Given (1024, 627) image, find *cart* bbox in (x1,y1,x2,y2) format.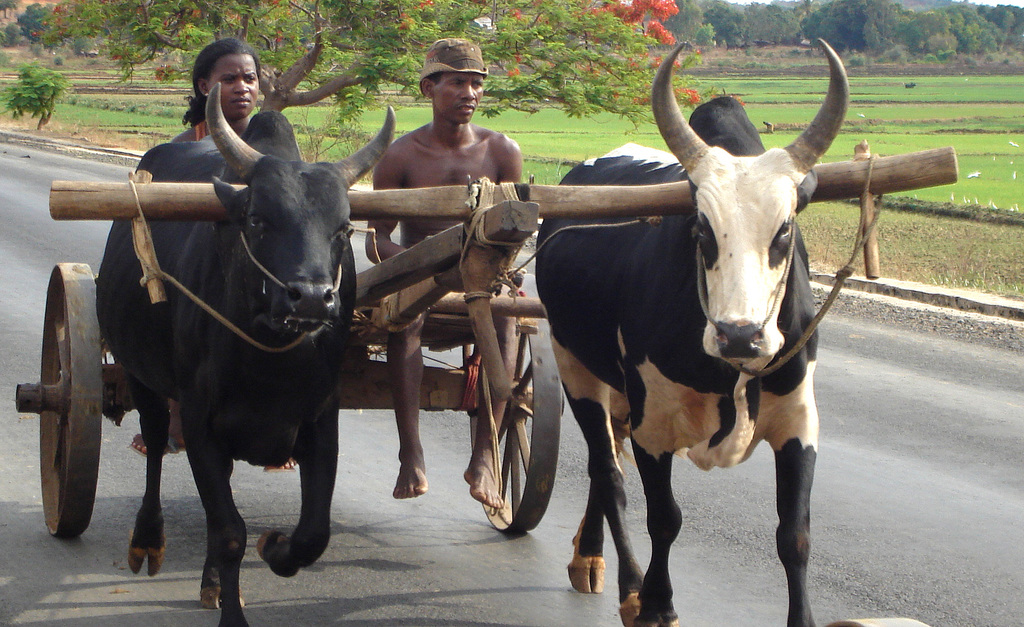
(13,137,957,539).
